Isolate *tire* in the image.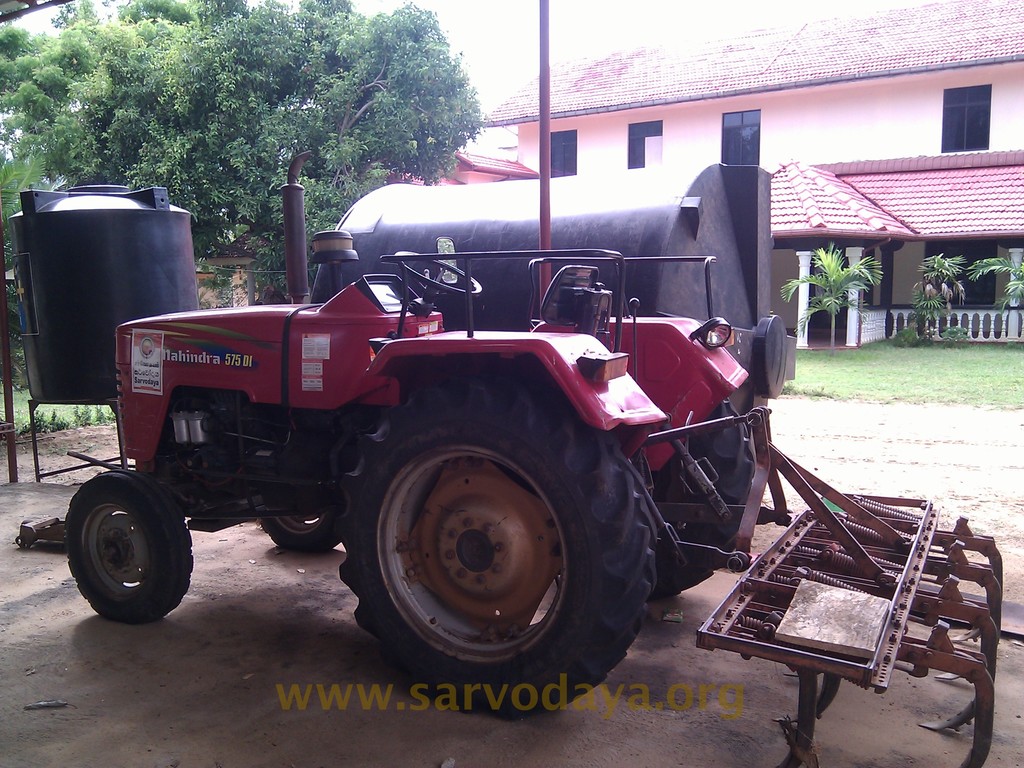
Isolated region: <region>66, 468, 191, 625</region>.
